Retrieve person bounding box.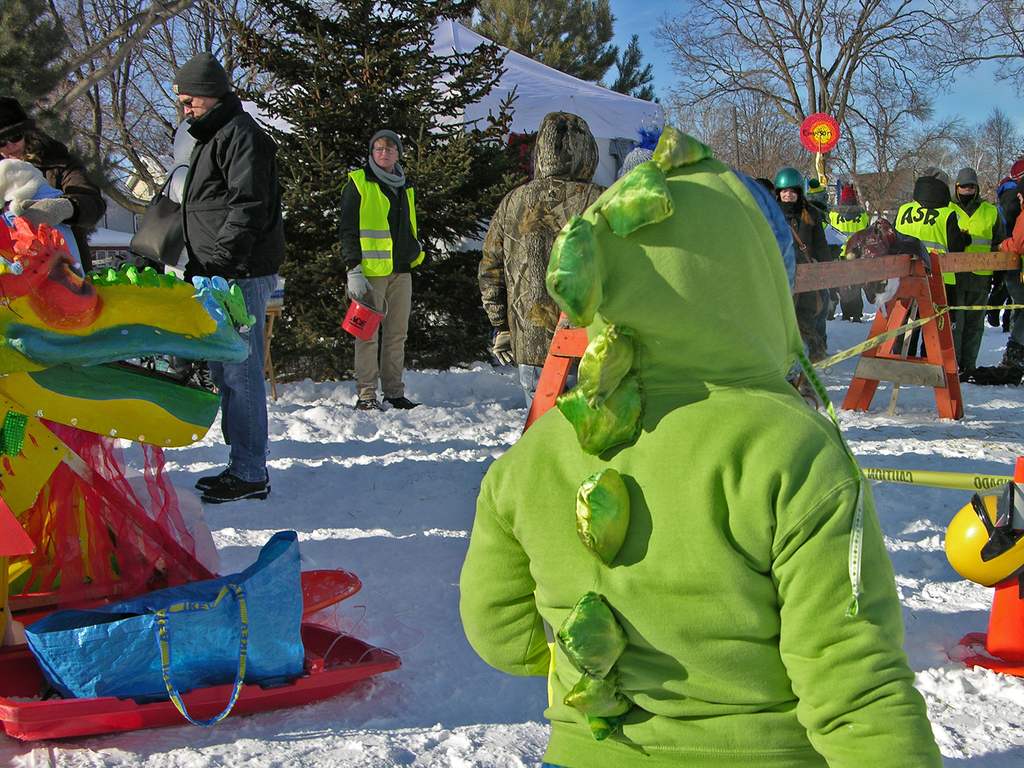
Bounding box: (893,175,963,388).
